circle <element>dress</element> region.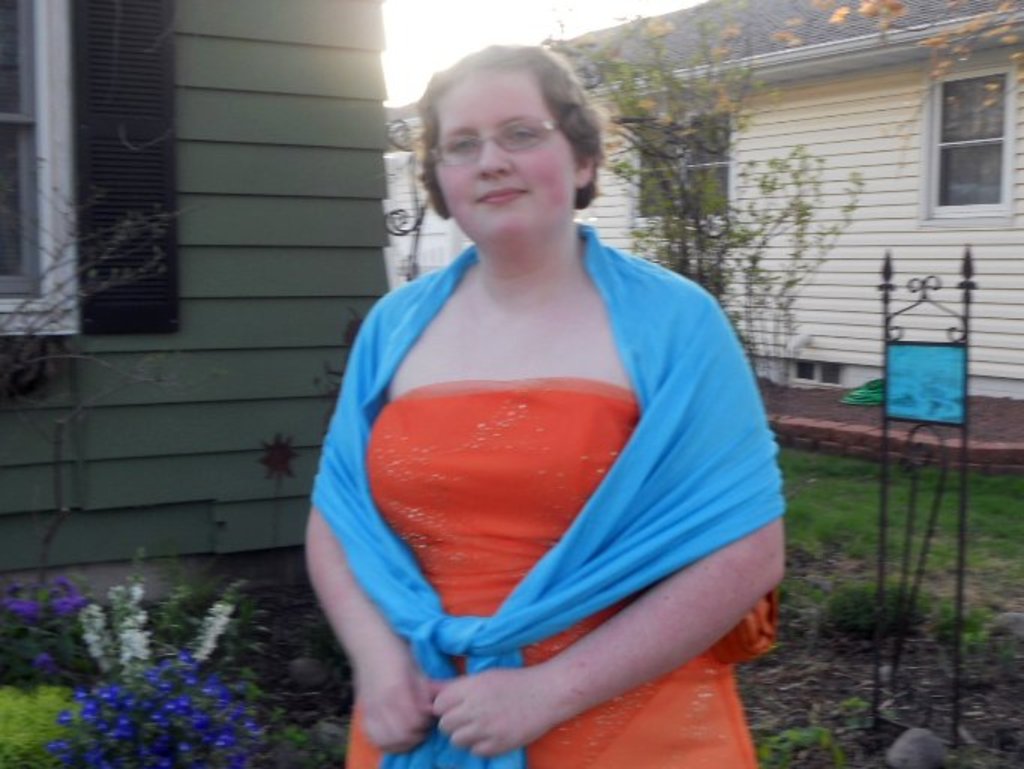
Region: BBox(342, 378, 773, 767).
